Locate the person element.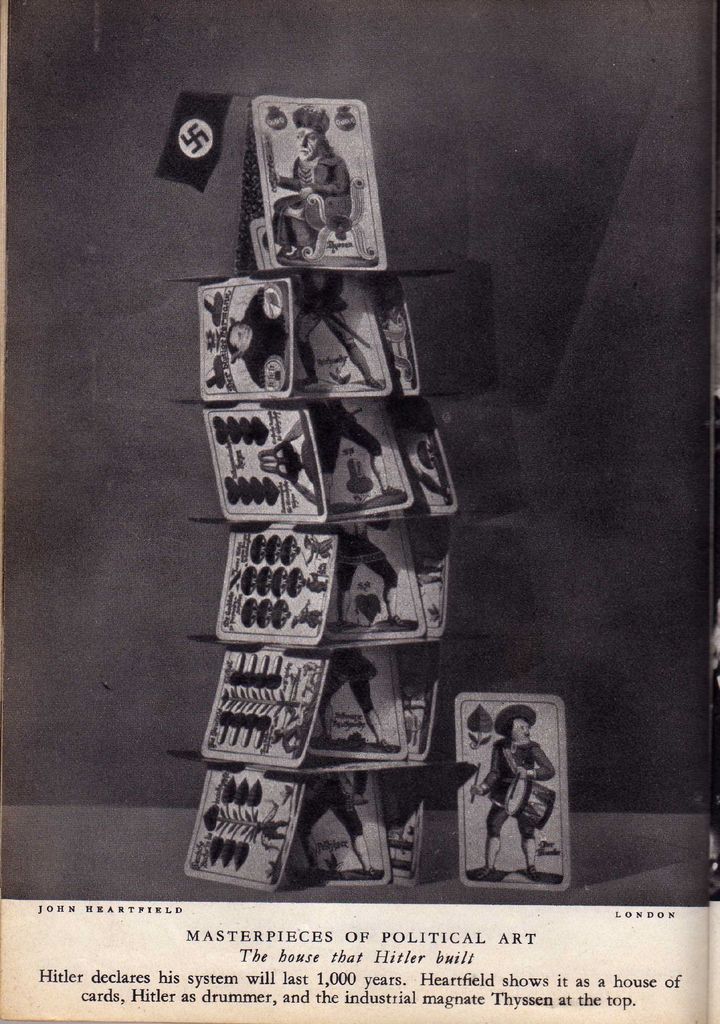
Element bbox: 306:568:330:596.
